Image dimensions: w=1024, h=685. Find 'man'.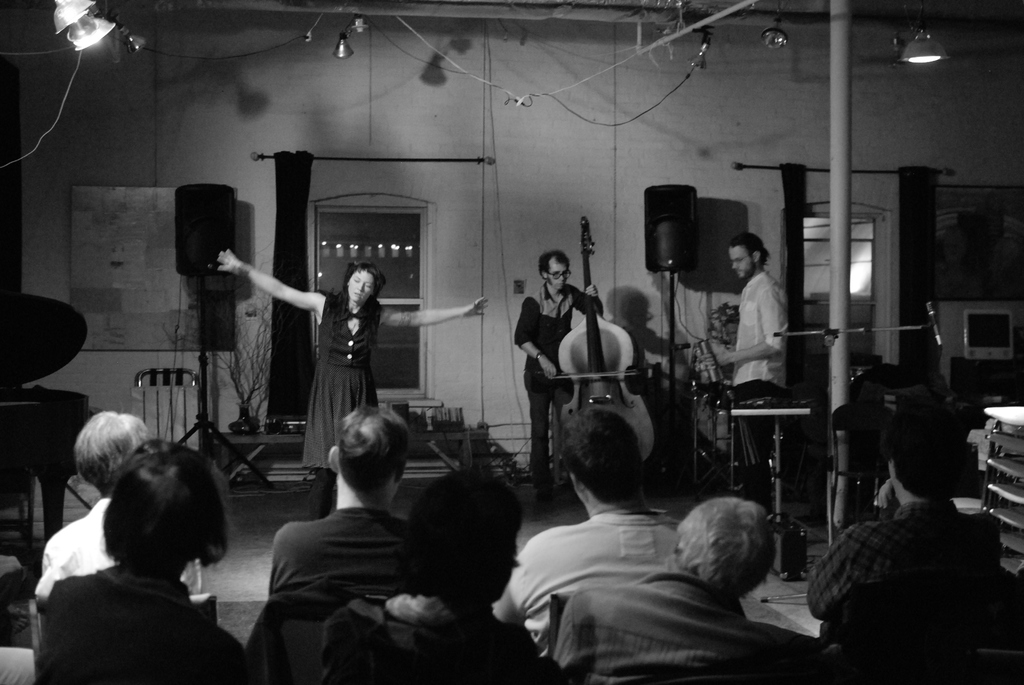
left=807, top=410, right=1014, bottom=637.
